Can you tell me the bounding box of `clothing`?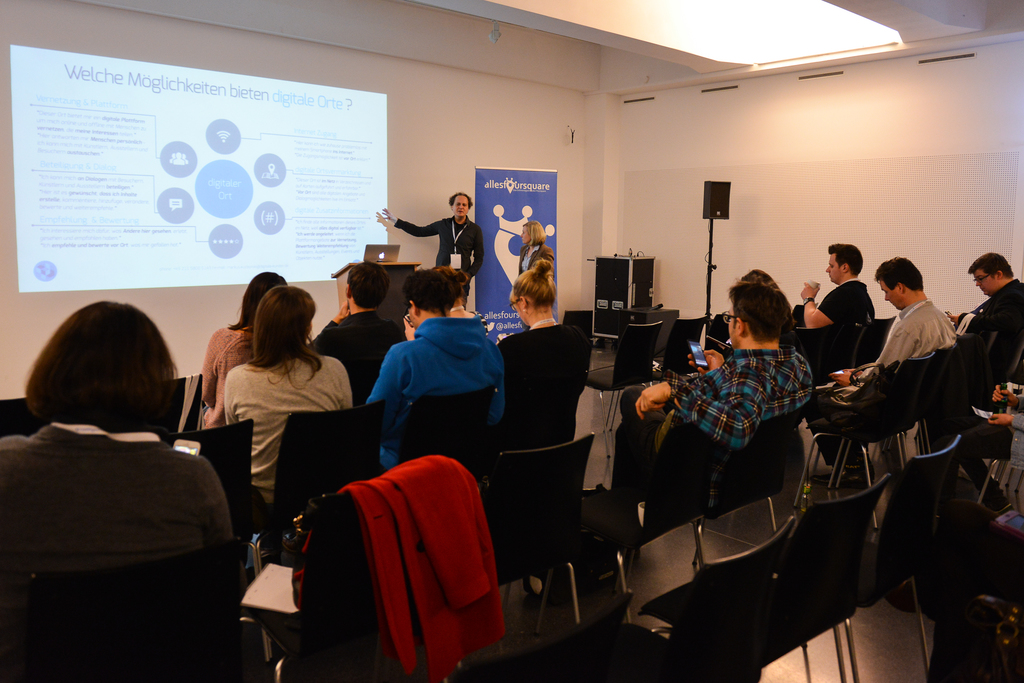
detection(220, 352, 354, 511).
